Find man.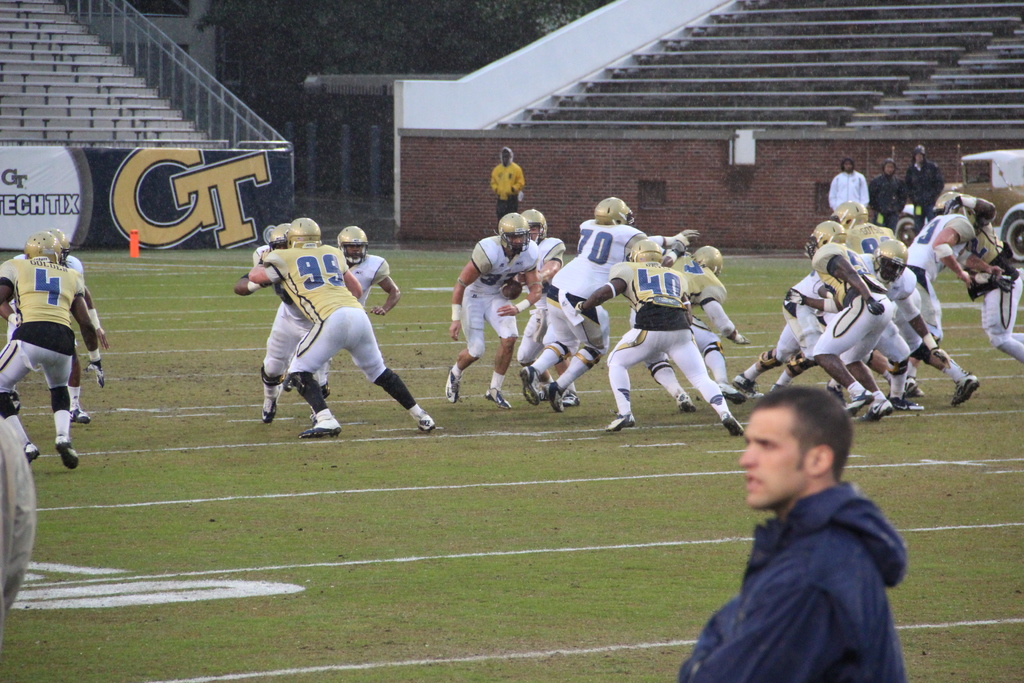
(516,198,650,406).
